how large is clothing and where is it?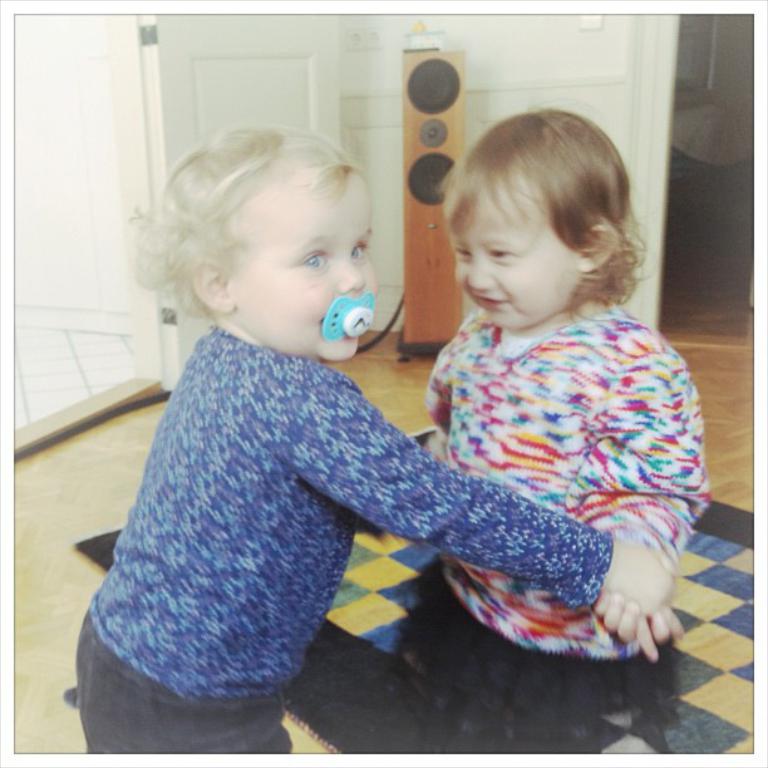
Bounding box: [left=393, top=286, right=701, bottom=762].
